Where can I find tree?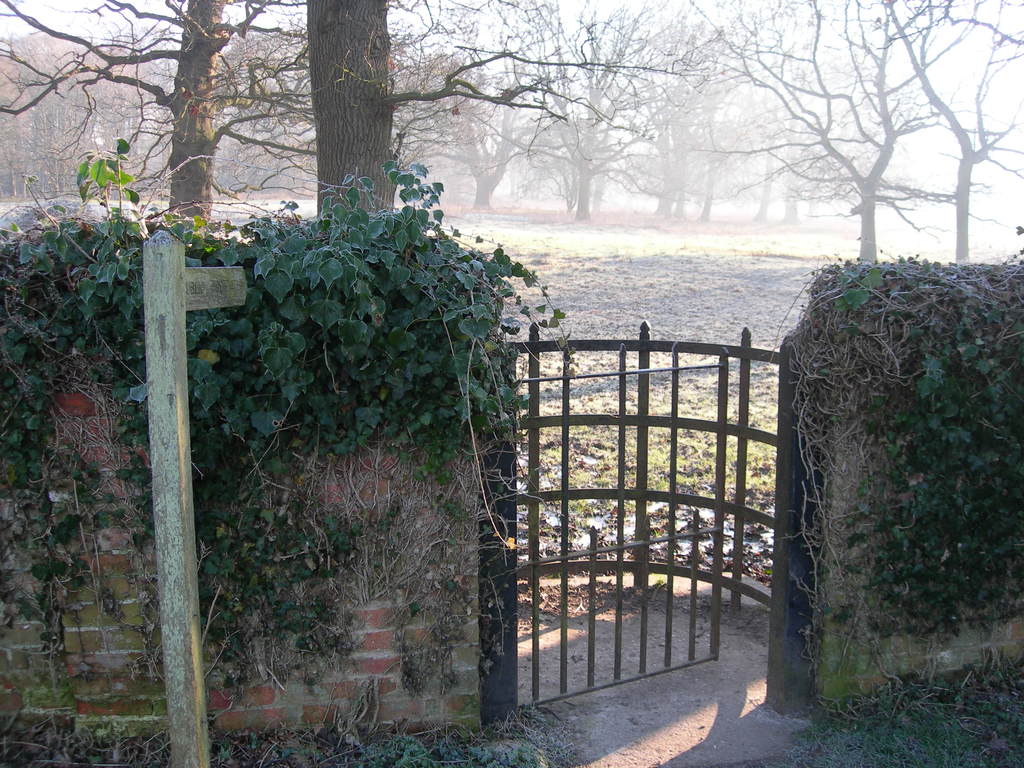
You can find it at rect(685, 0, 957, 272).
